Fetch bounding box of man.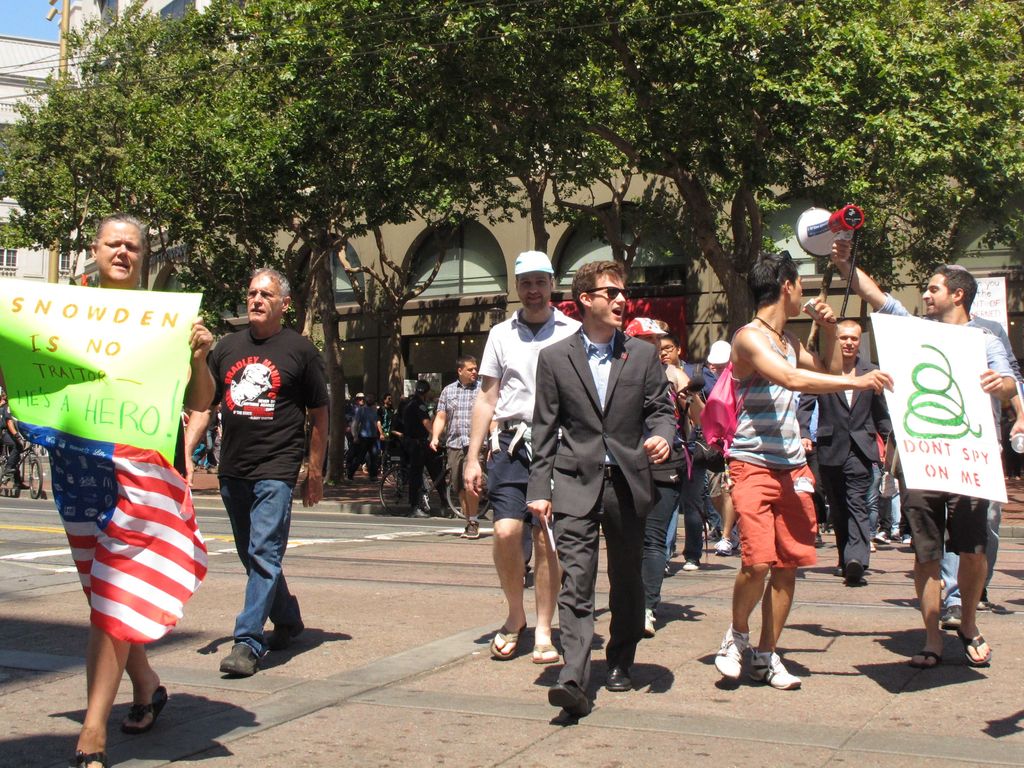
Bbox: 834,256,1014,674.
